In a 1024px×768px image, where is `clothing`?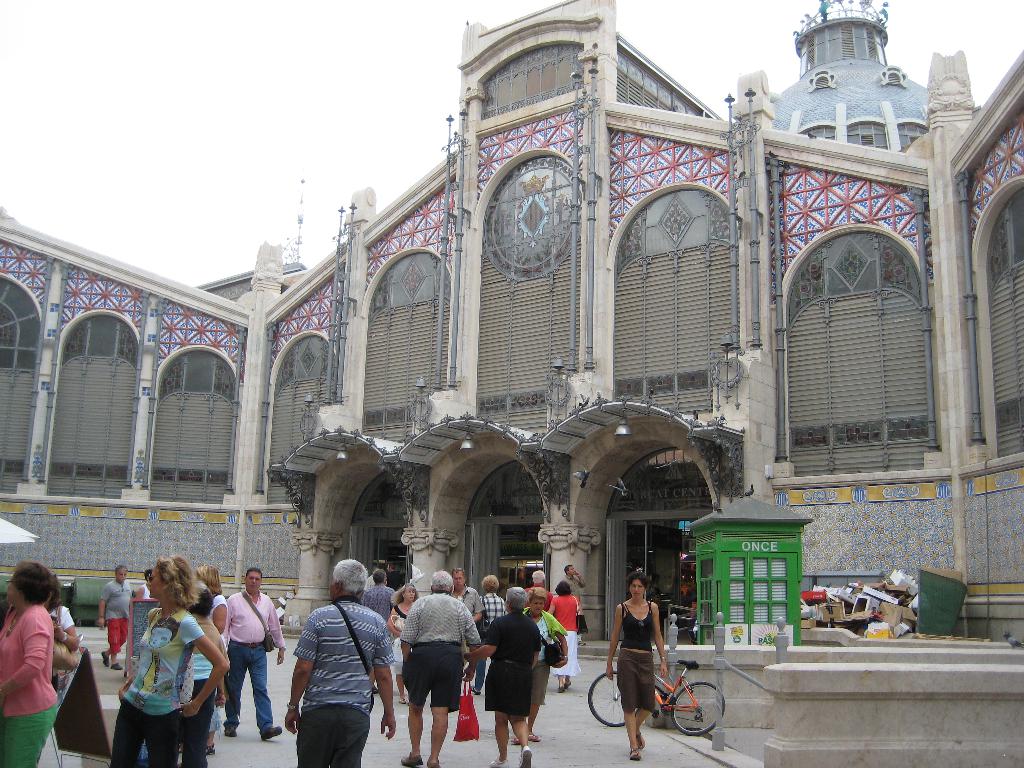
Rect(614, 606, 655, 707).
